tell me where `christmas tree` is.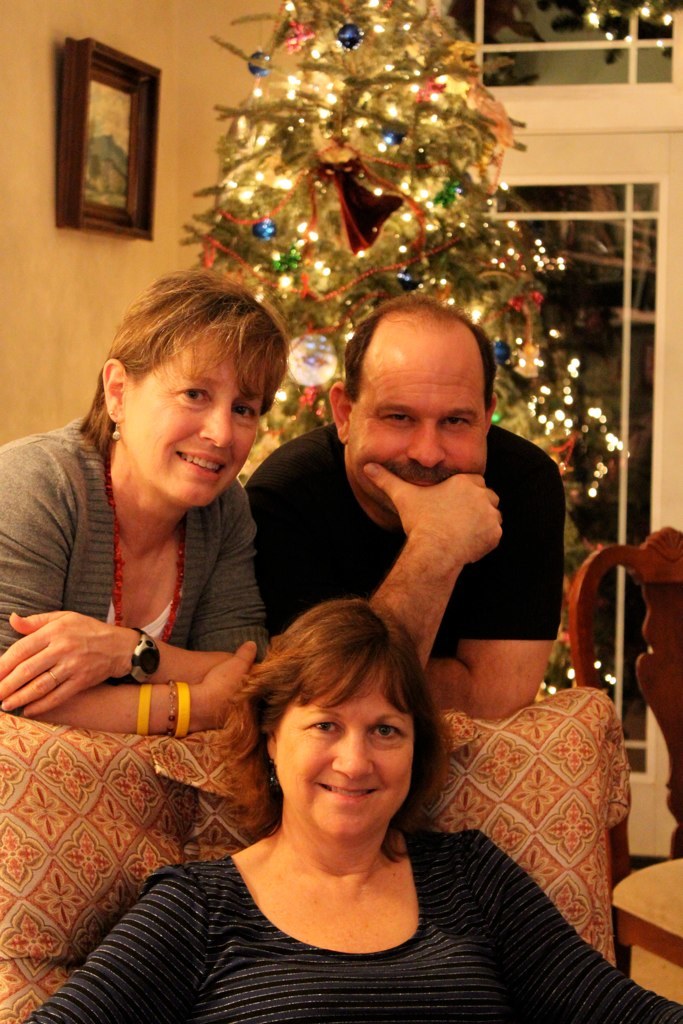
`christmas tree` is at bbox=(175, 0, 634, 705).
